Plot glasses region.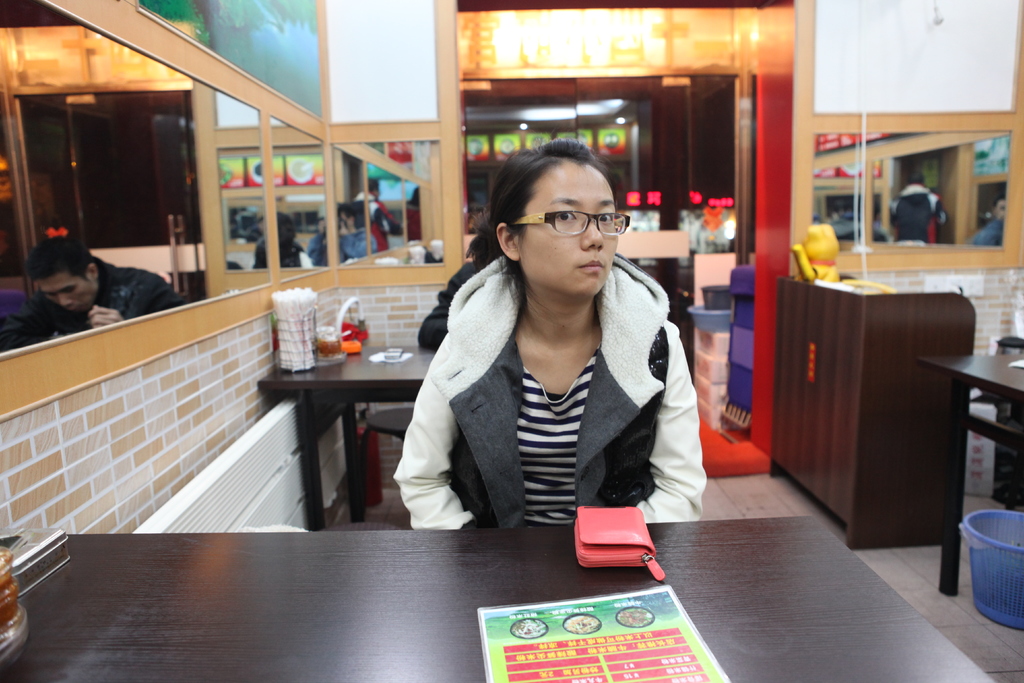
Plotted at locate(508, 207, 633, 237).
